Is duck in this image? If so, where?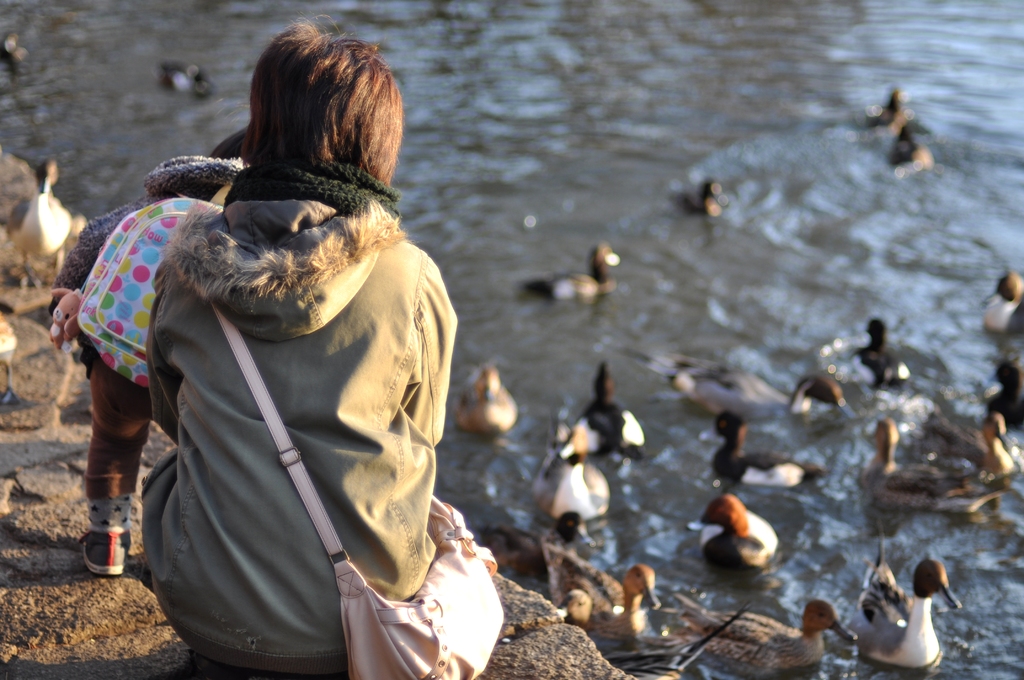
Yes, at left=4, top=156, right=79, bottom=293.
